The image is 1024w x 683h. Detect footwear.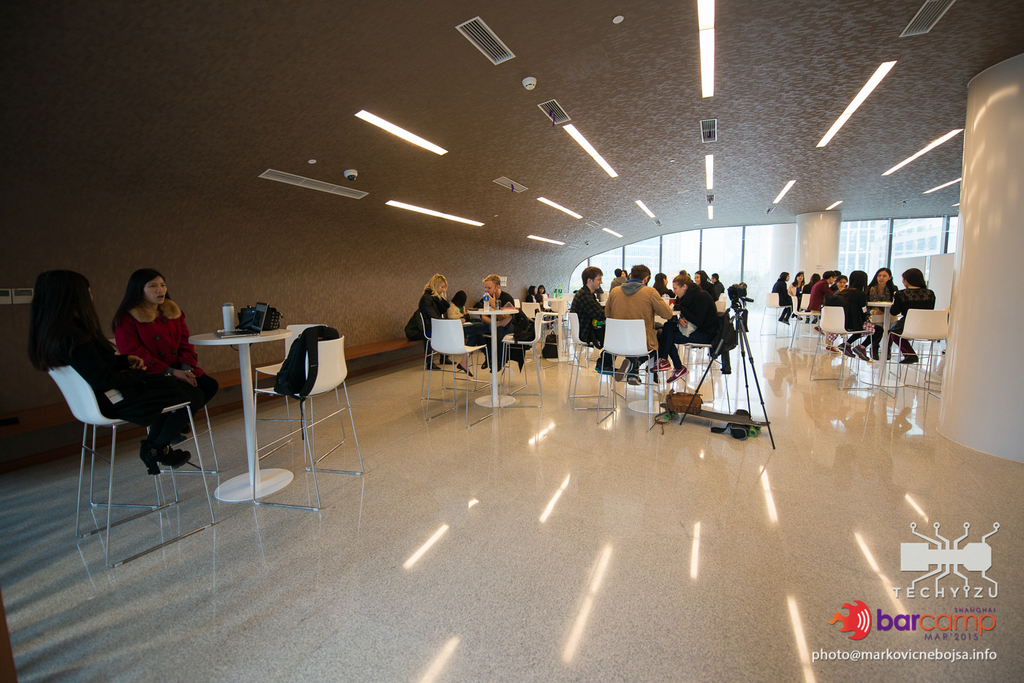
Detection: detection(839, 342, 854, 356).
